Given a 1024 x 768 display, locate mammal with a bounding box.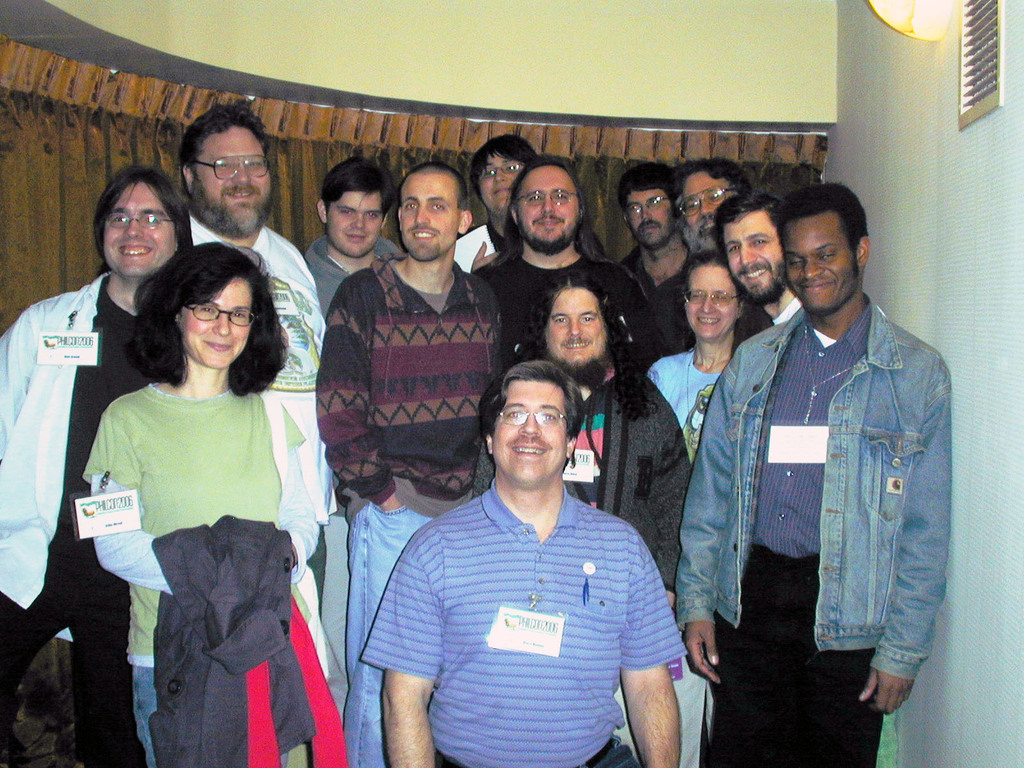
Located: <box>296,162,401,321</box>.
